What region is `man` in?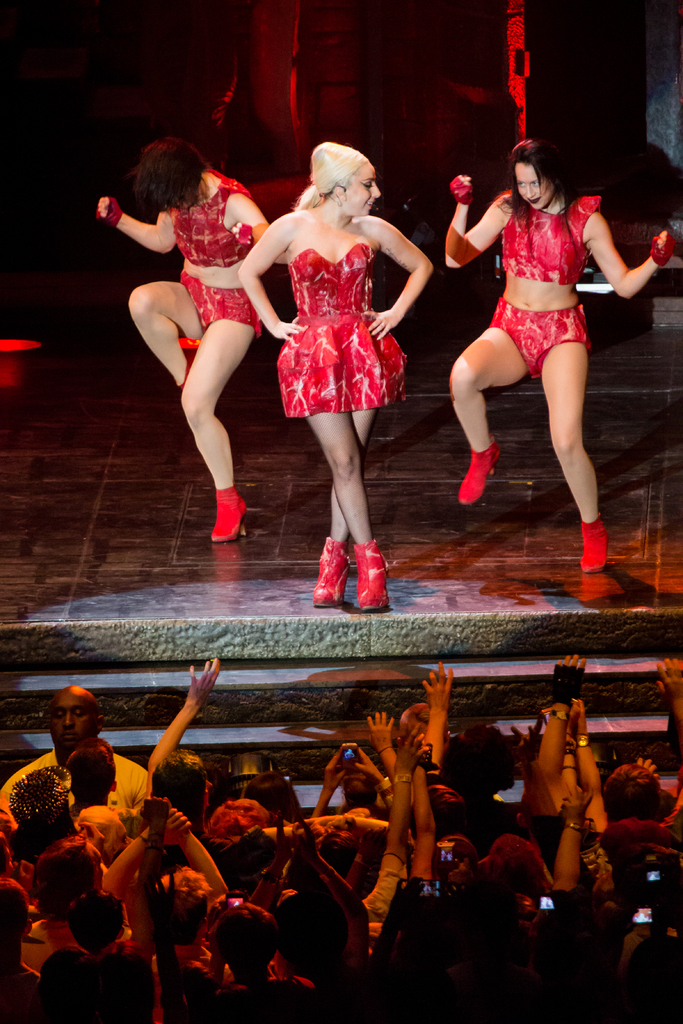
select_region(144, 865, 233, 1023).
